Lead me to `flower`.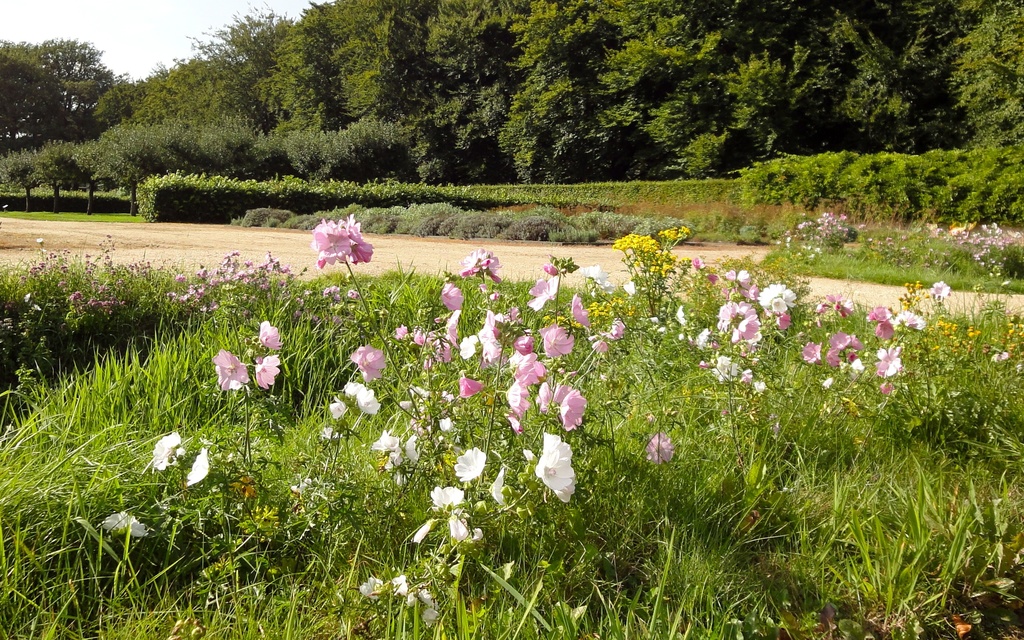
Lead to [left=443, top=309, right=460, bottom=344].
